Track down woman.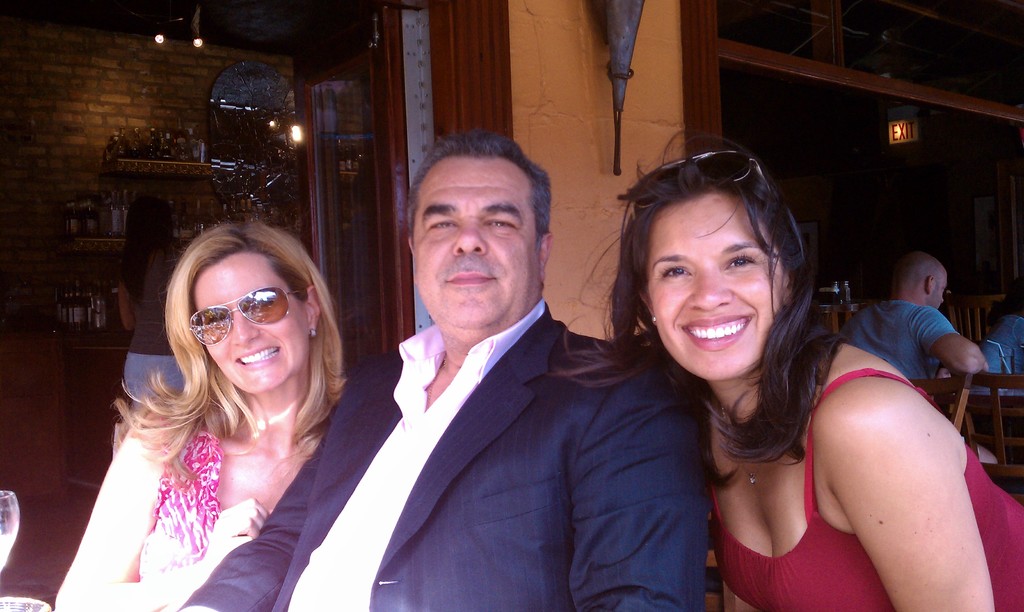
Tracked to detection(539, 133, 1023, 611).
